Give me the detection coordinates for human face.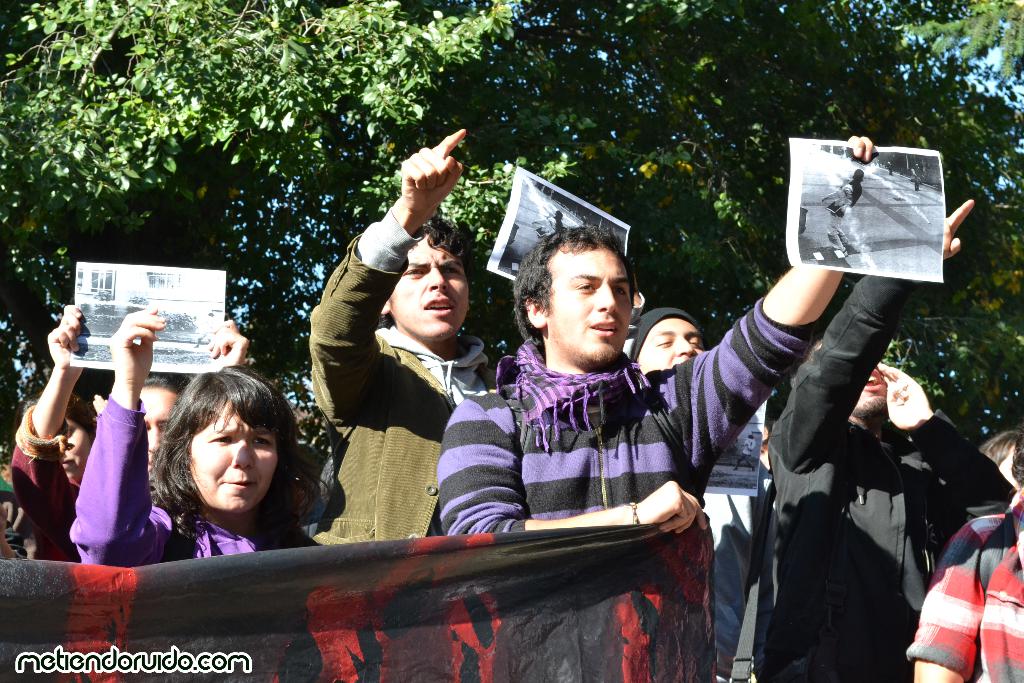
select_region(193, 401, 273, 514).
